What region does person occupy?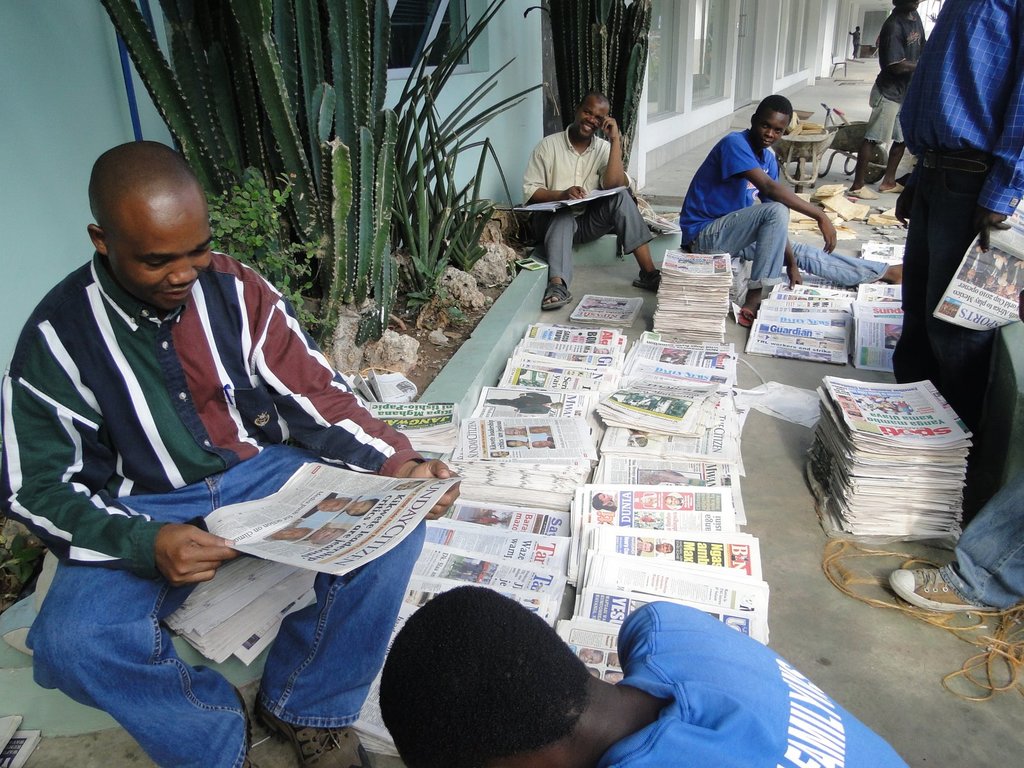
box=[838, 0, 922, 194].
